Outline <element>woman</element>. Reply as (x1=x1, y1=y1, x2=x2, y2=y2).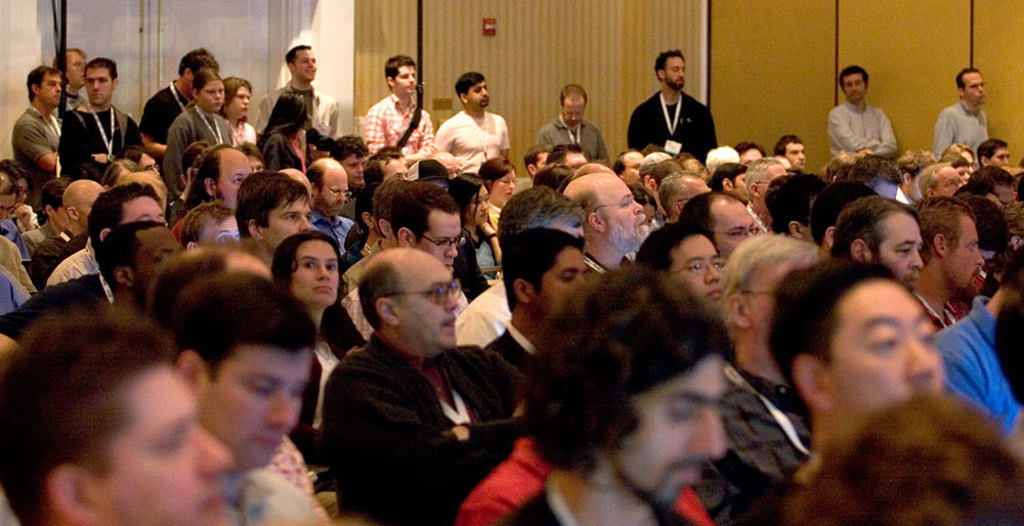
(x1=474, y1=154, x2=520, y2=228).
